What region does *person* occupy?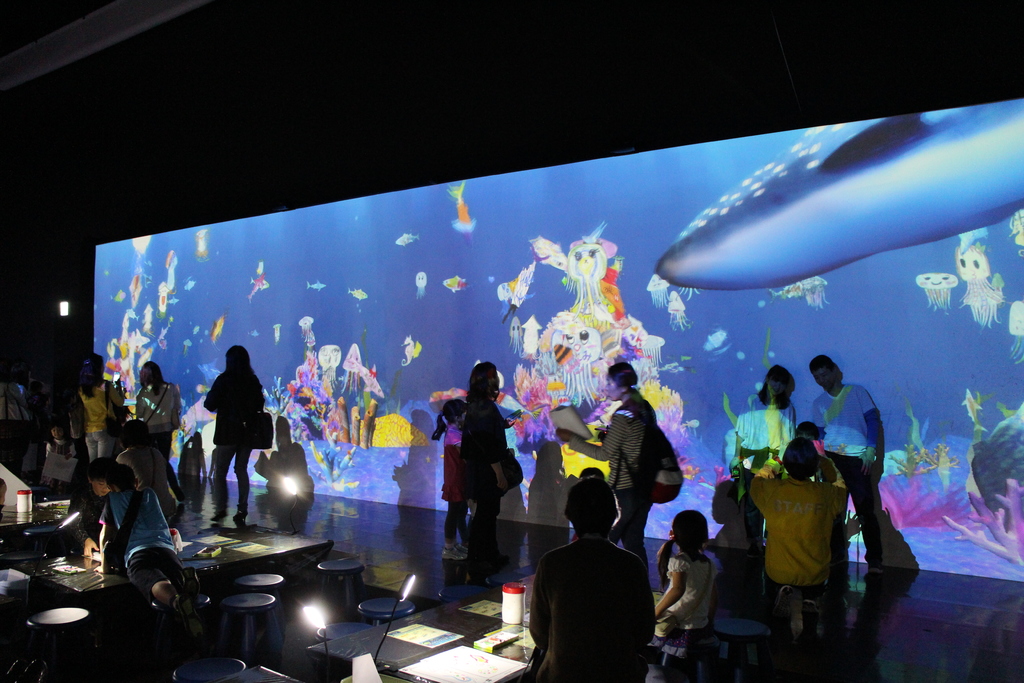
0:361:26:502.
